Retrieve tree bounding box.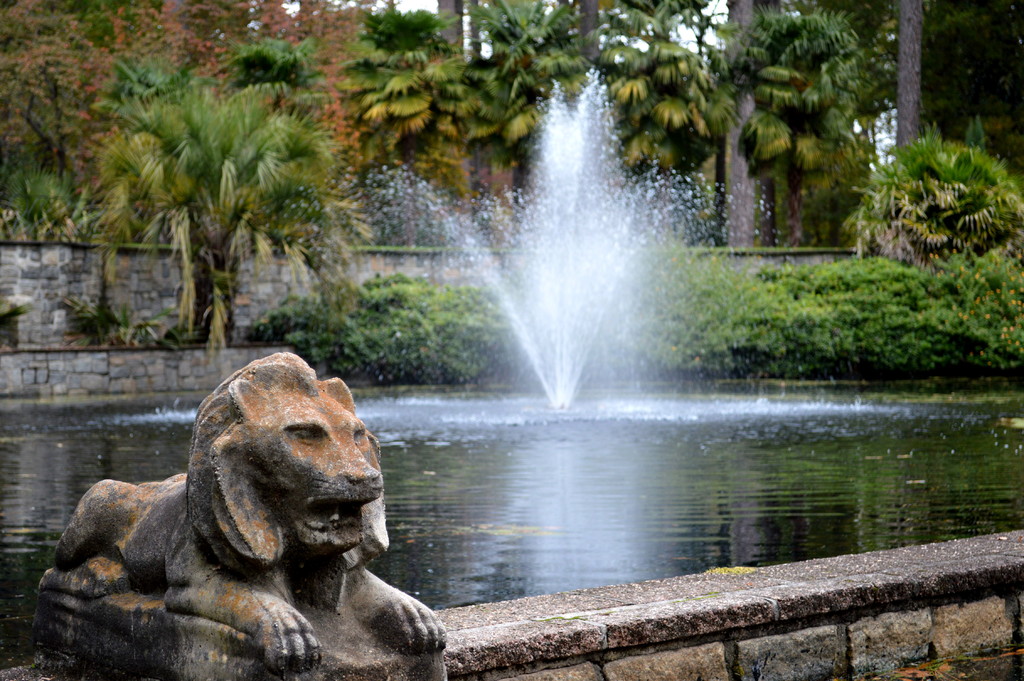
Bounding box: <region>110, 0, 173, 63</region>.
